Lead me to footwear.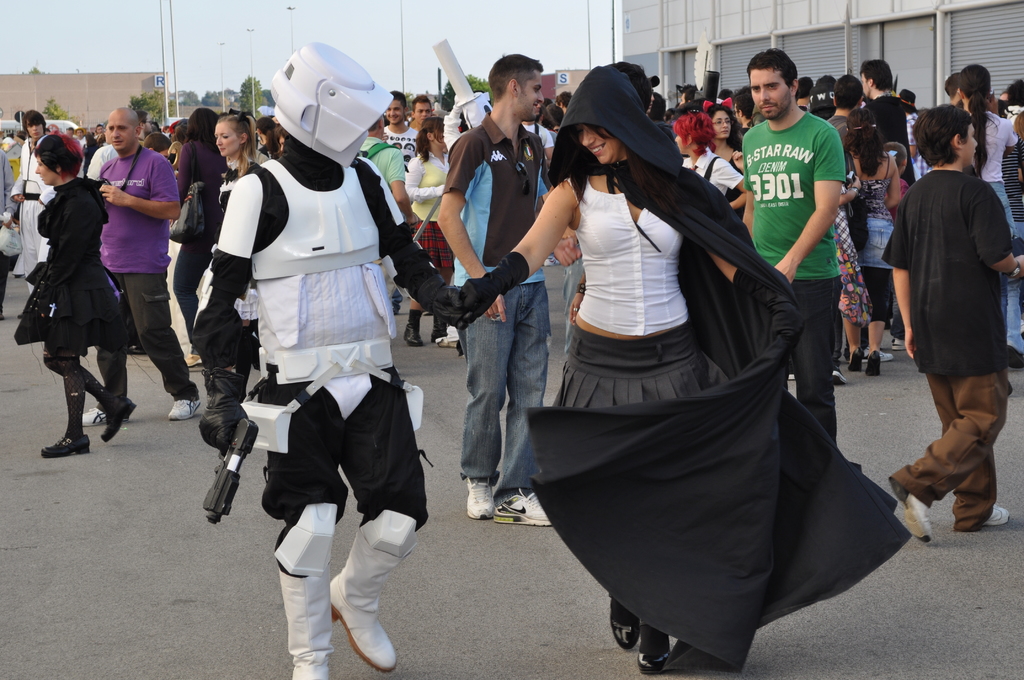
Lead to [left=862, top=352, right=896, bottom=361].
